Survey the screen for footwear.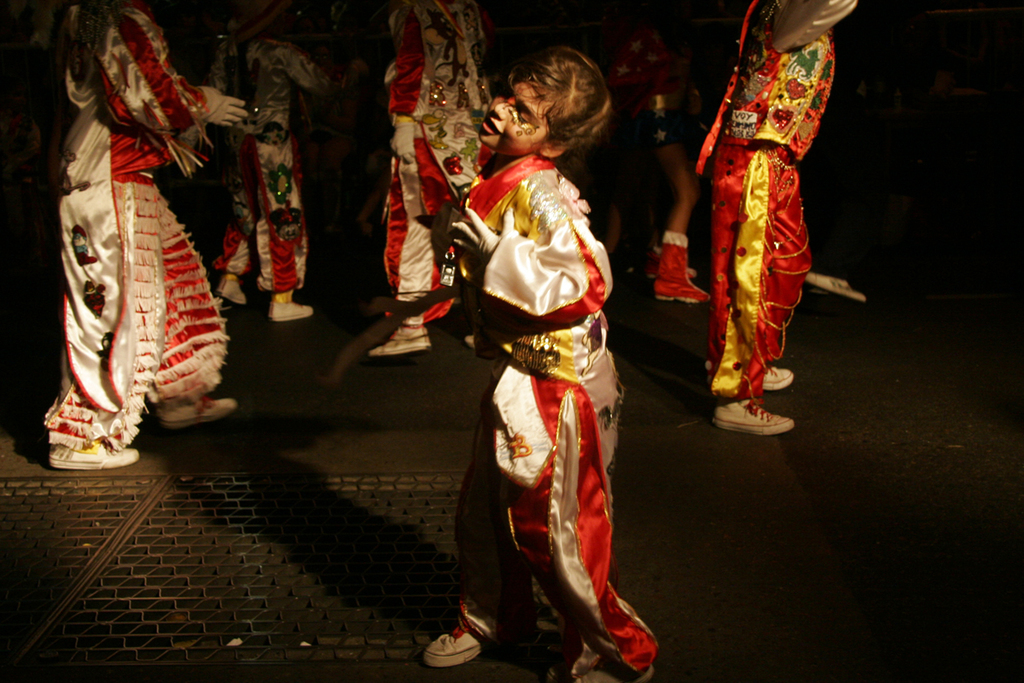
Survey found: rect(715, 400, 794, 434).
